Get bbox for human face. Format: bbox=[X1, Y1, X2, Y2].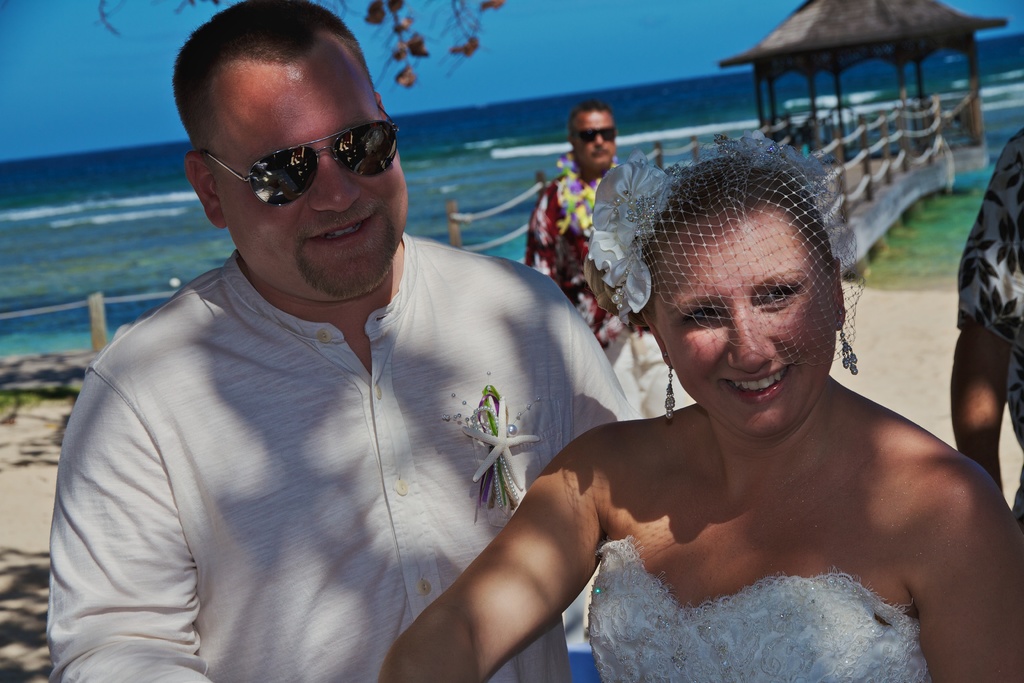
bbox=[651, 203, 838, 438].
